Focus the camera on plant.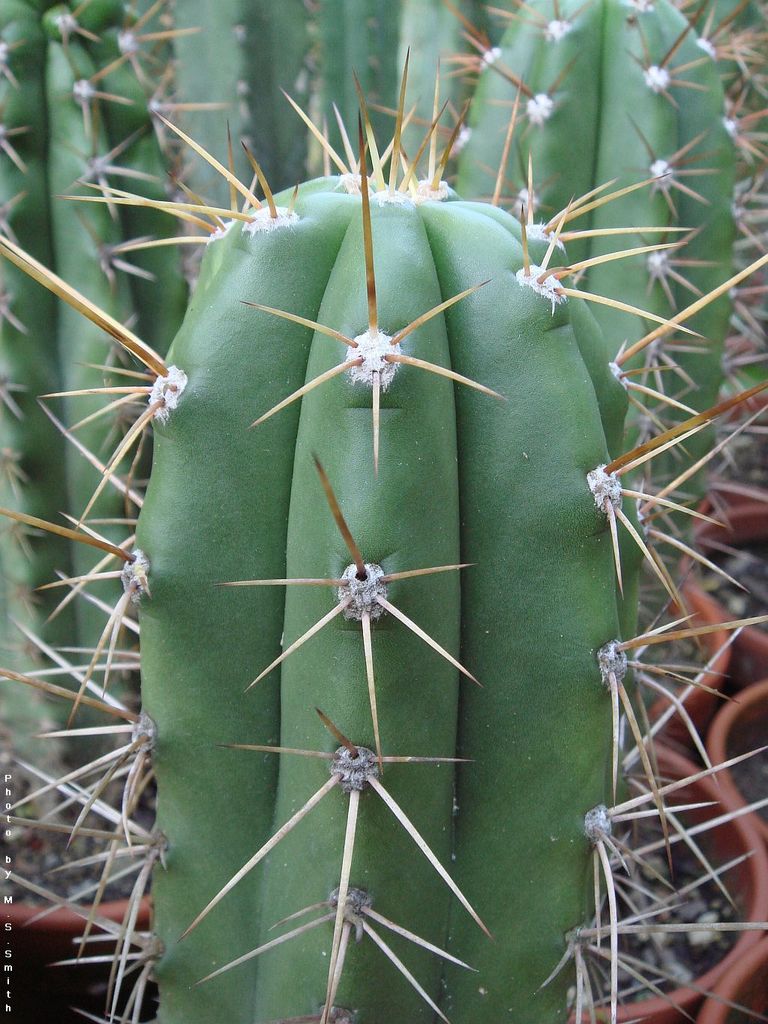
Focus region: left=0, top=0, right=766, bottom=1023.
